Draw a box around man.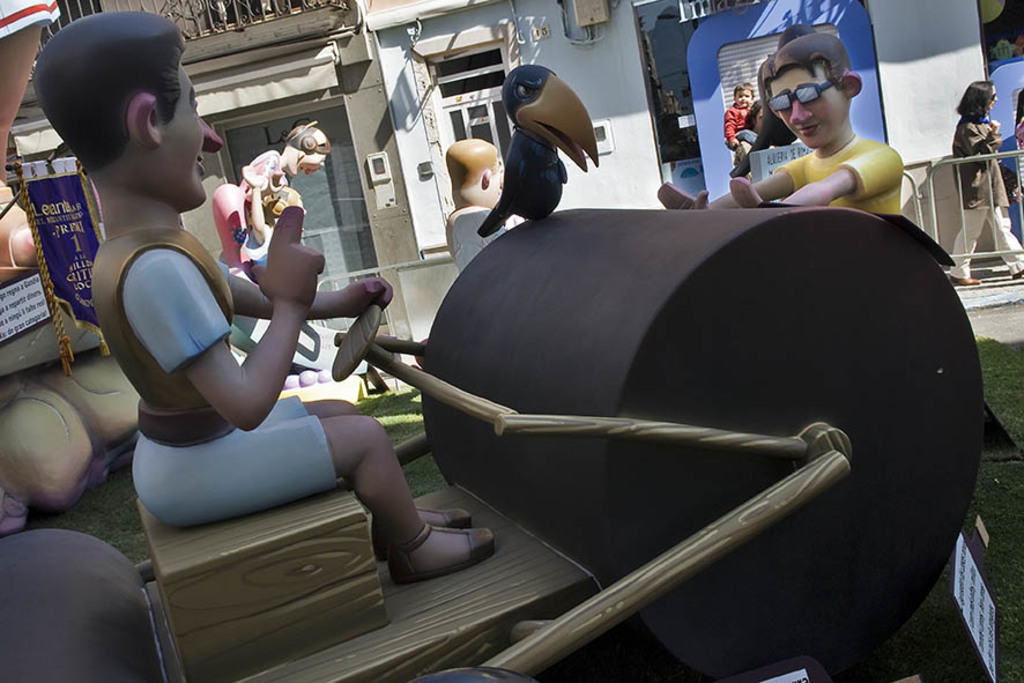
bbox(86, 73, 517, 617).
